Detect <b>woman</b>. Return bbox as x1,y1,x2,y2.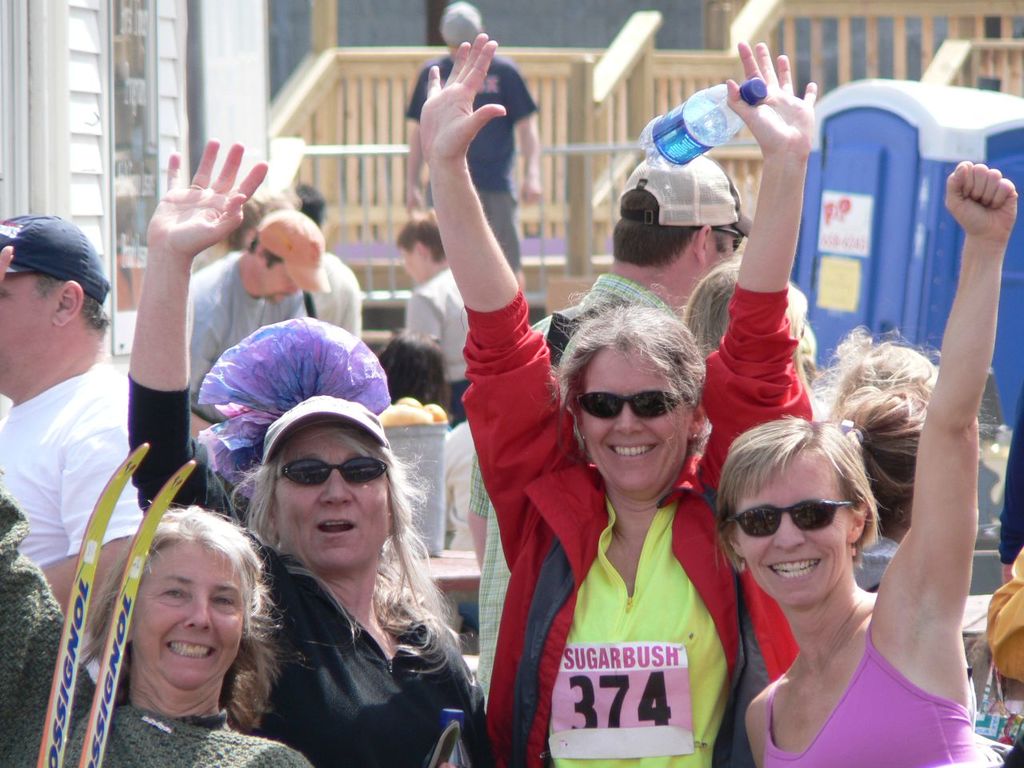
0,243,311,767.
